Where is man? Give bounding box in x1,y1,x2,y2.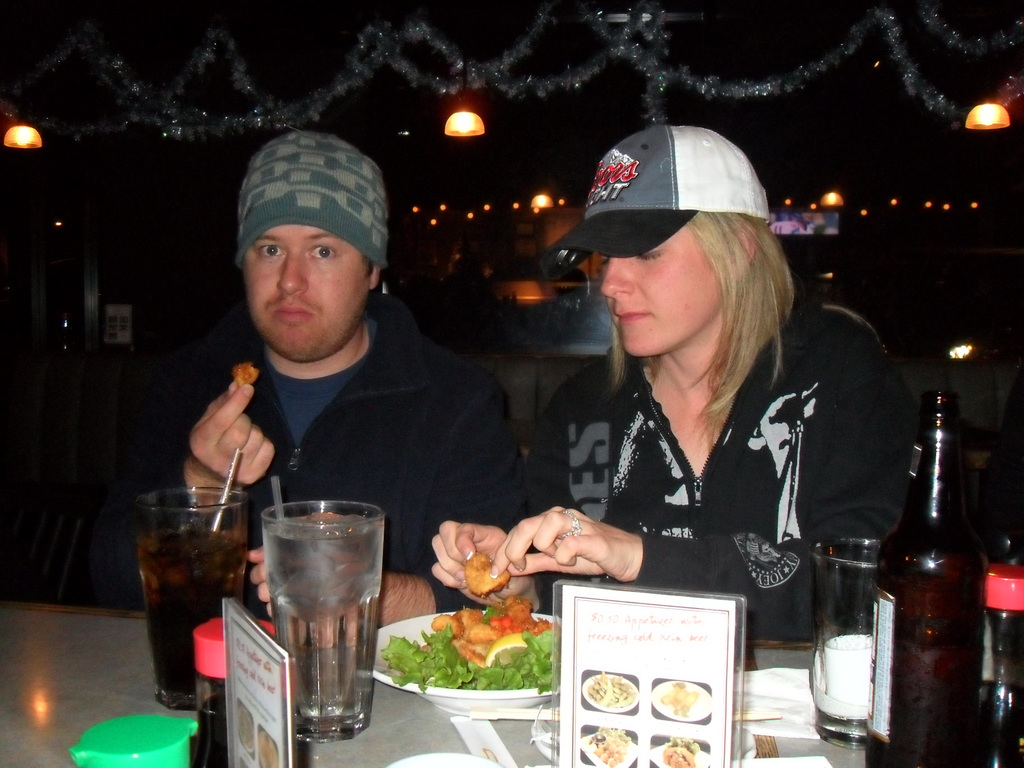
153,158,492,587.
